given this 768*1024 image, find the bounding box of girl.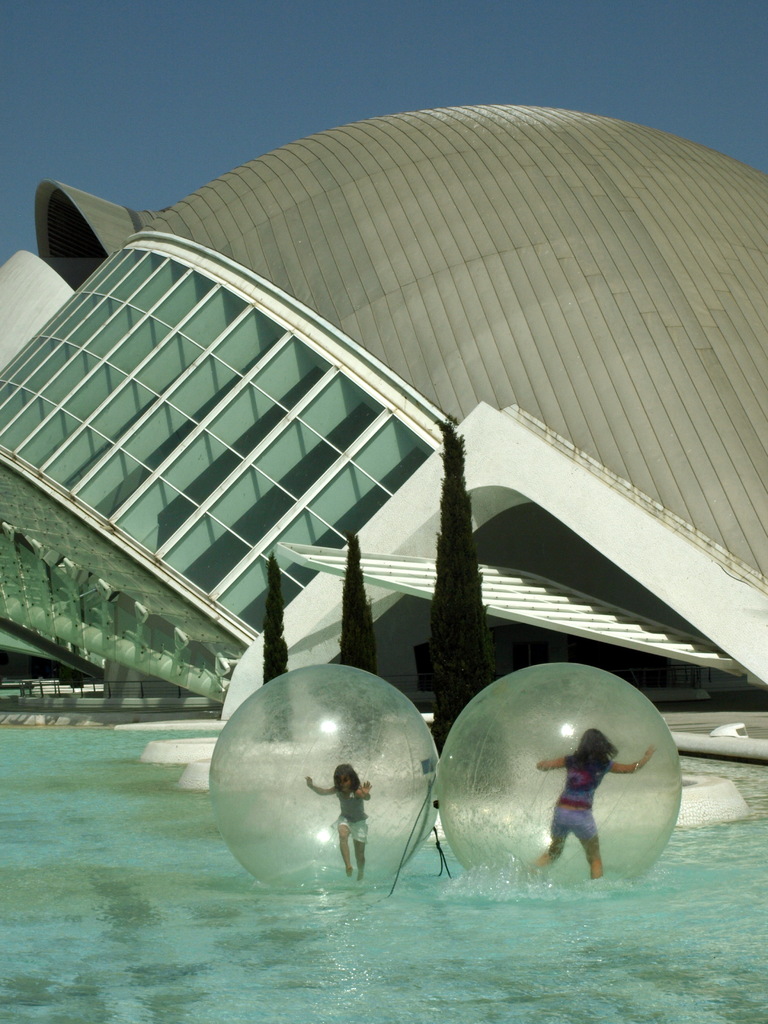
bbox=[530, 728, 654, 883].
